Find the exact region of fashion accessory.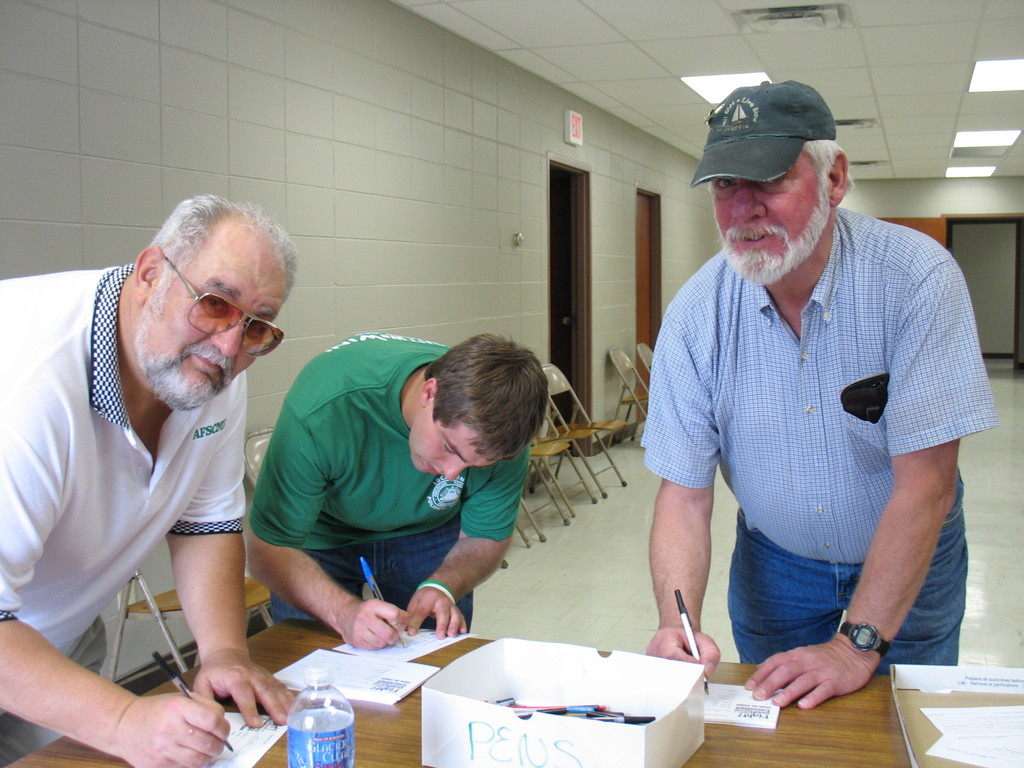
Exact region: [x1=834, y1=623, x2=891, y2=660].
